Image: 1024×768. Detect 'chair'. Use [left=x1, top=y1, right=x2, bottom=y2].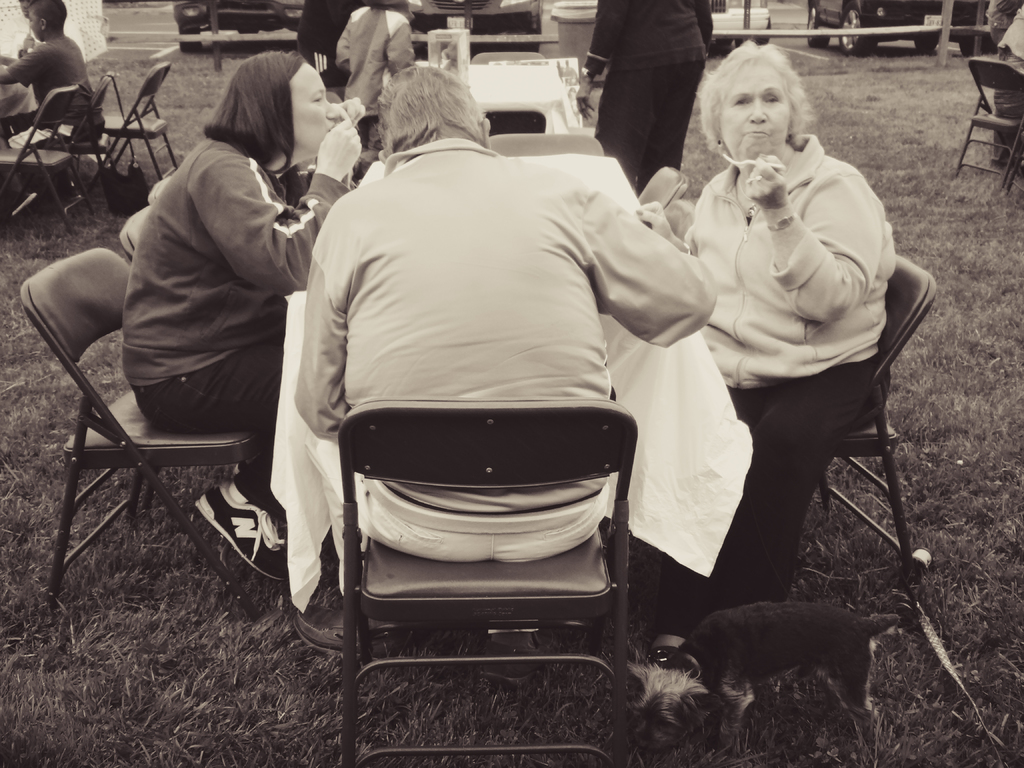
[left=141, top=175, right=170, bottom=220].
